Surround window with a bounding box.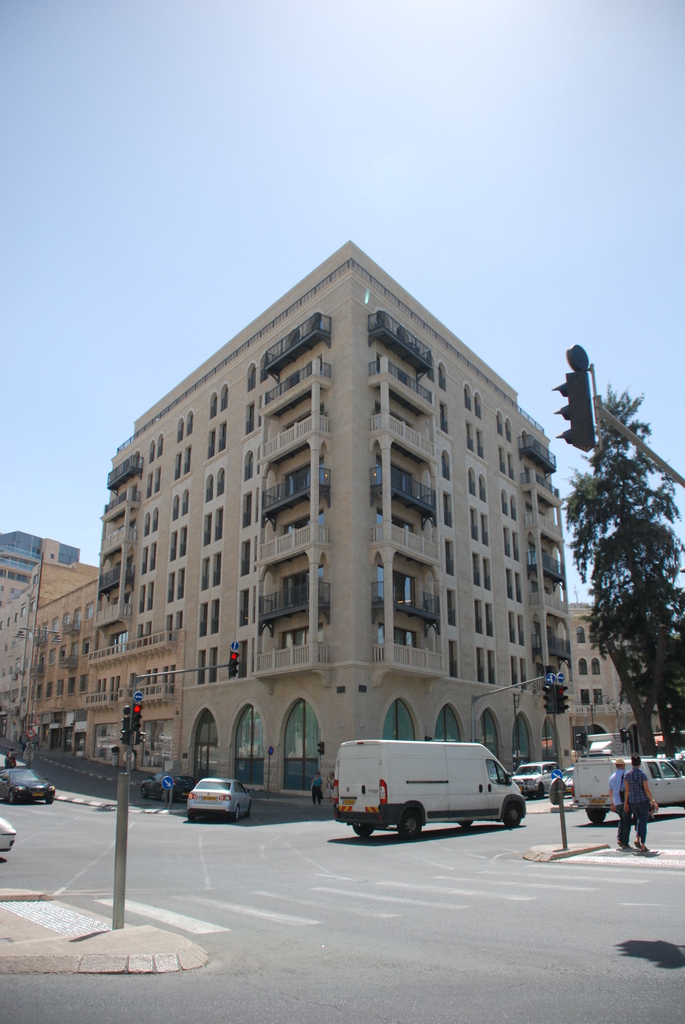
bbox=[24, 639, 31, 670].
